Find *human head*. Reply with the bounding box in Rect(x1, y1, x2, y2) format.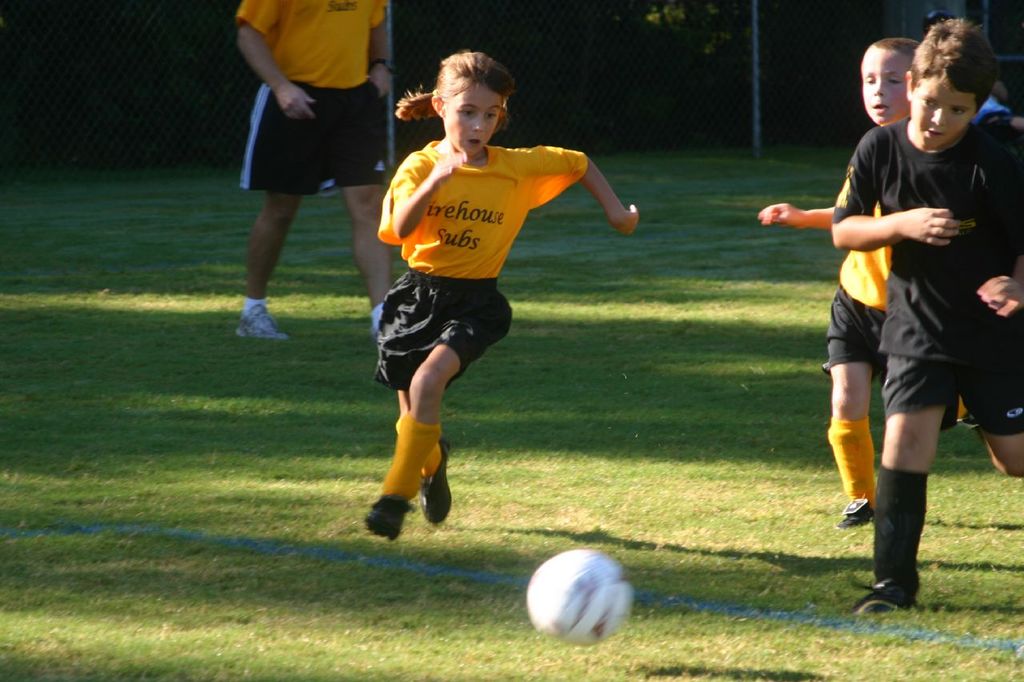
Rect(860, 40, 919, 124).
